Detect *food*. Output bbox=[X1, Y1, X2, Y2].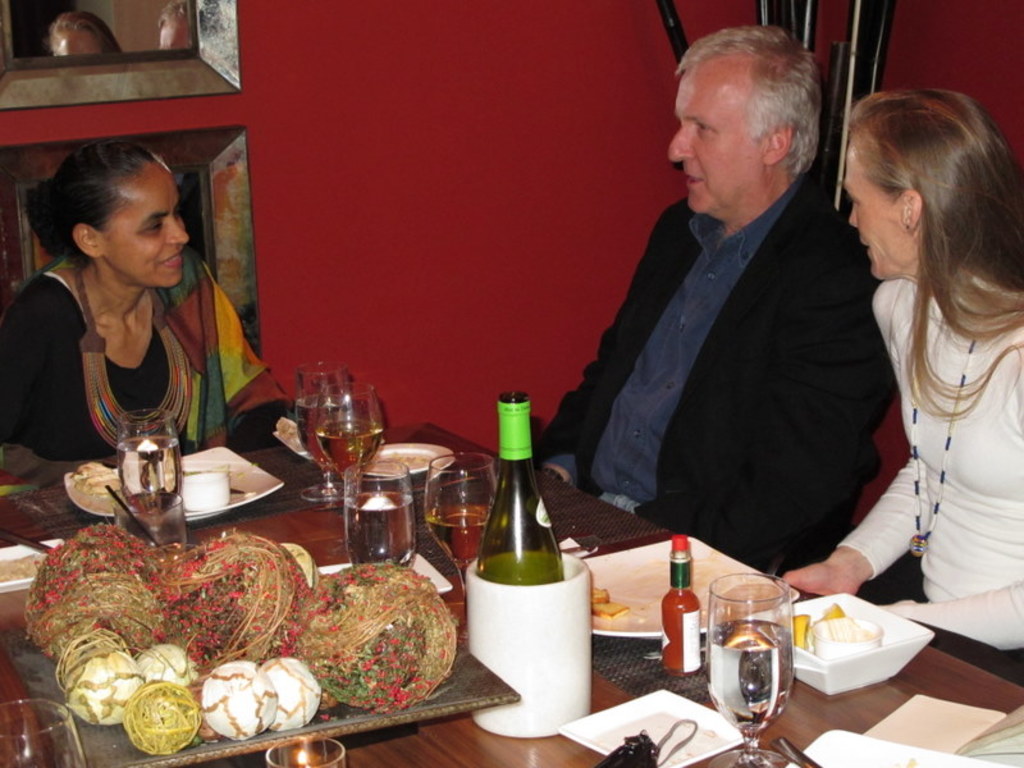
bbox=[68, 461, 119, 503].
